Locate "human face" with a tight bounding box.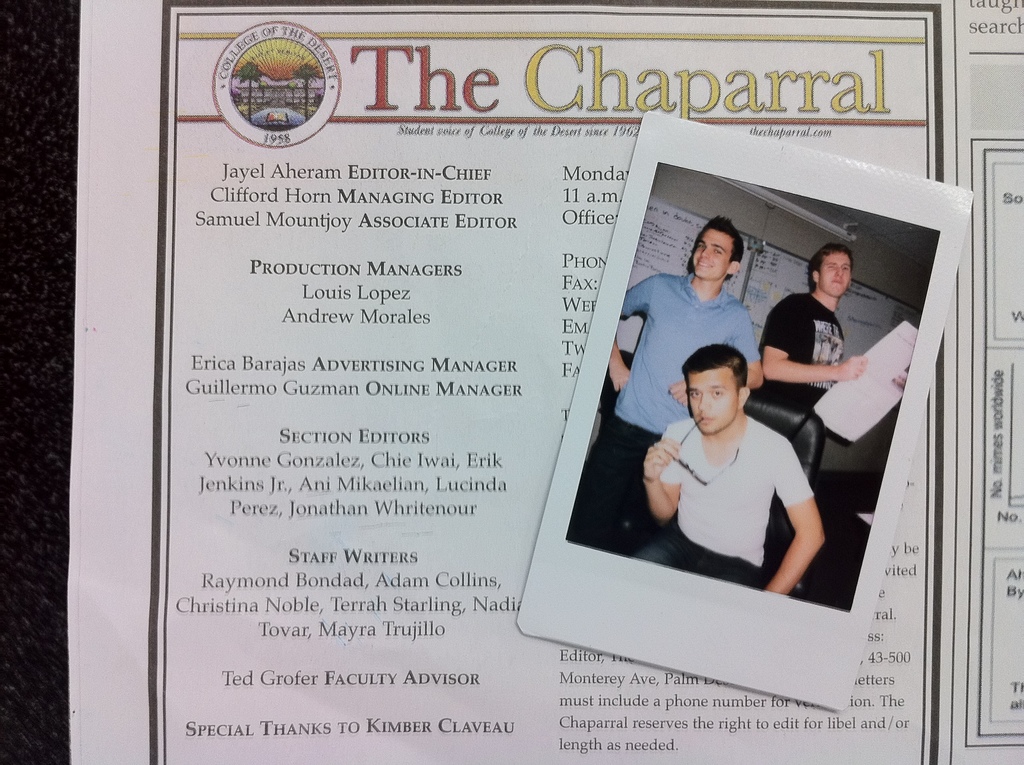
<region>681, 368, 737, 434</region>.
